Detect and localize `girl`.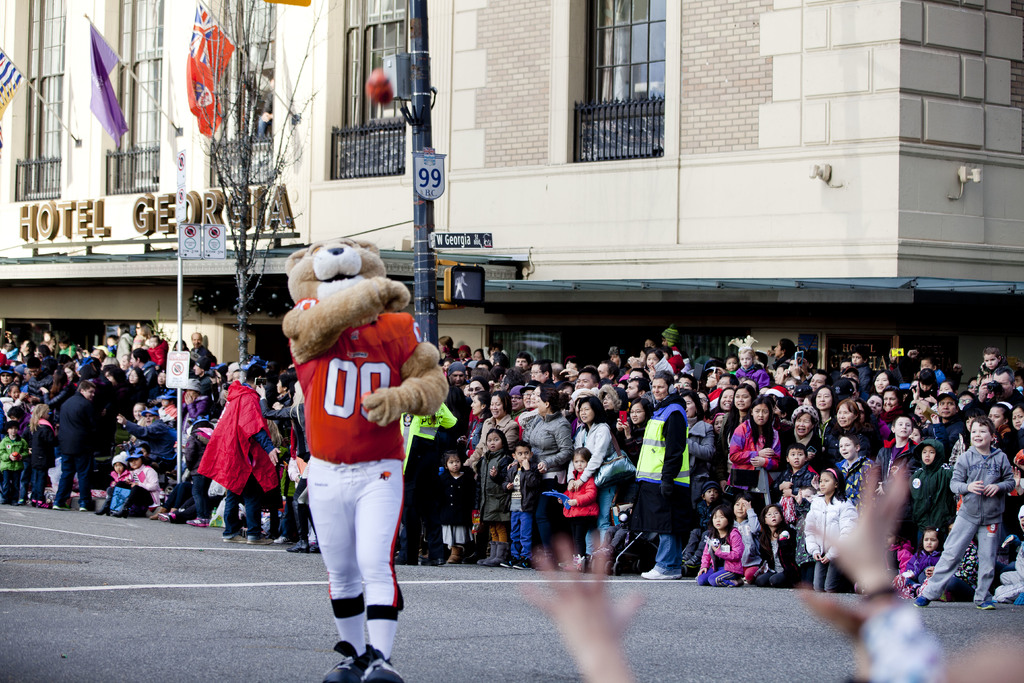
Localized at (695, 505, 745, 589).
